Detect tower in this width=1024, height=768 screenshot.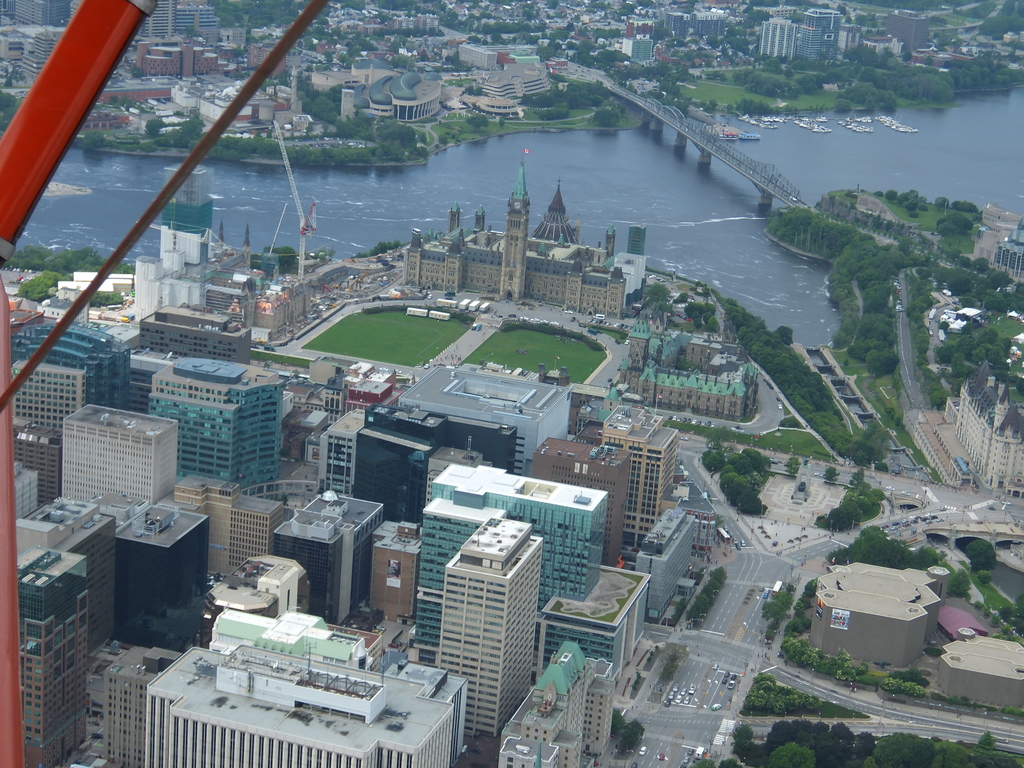
Detection: locate(803, 4, 846, 63).
